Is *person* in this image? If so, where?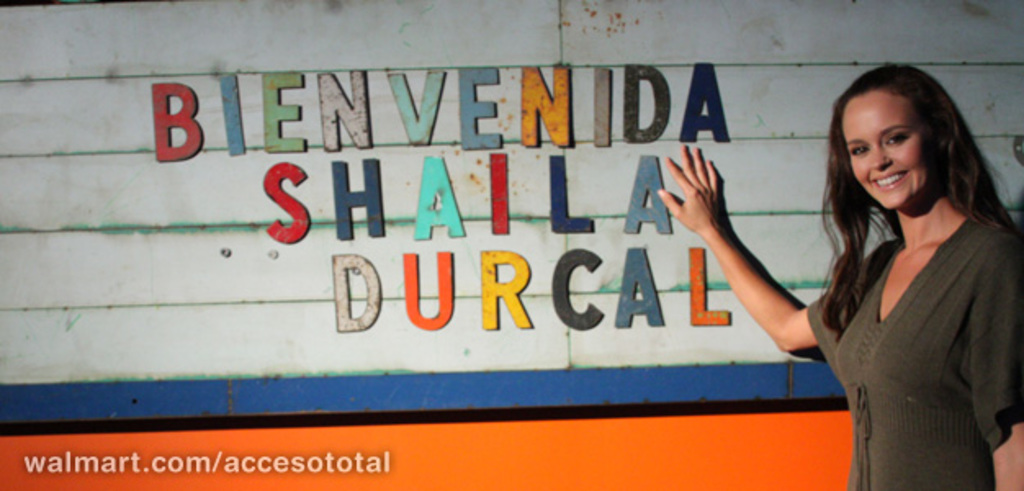
Yes, at bbox=[630, 43, 1022, 489].
